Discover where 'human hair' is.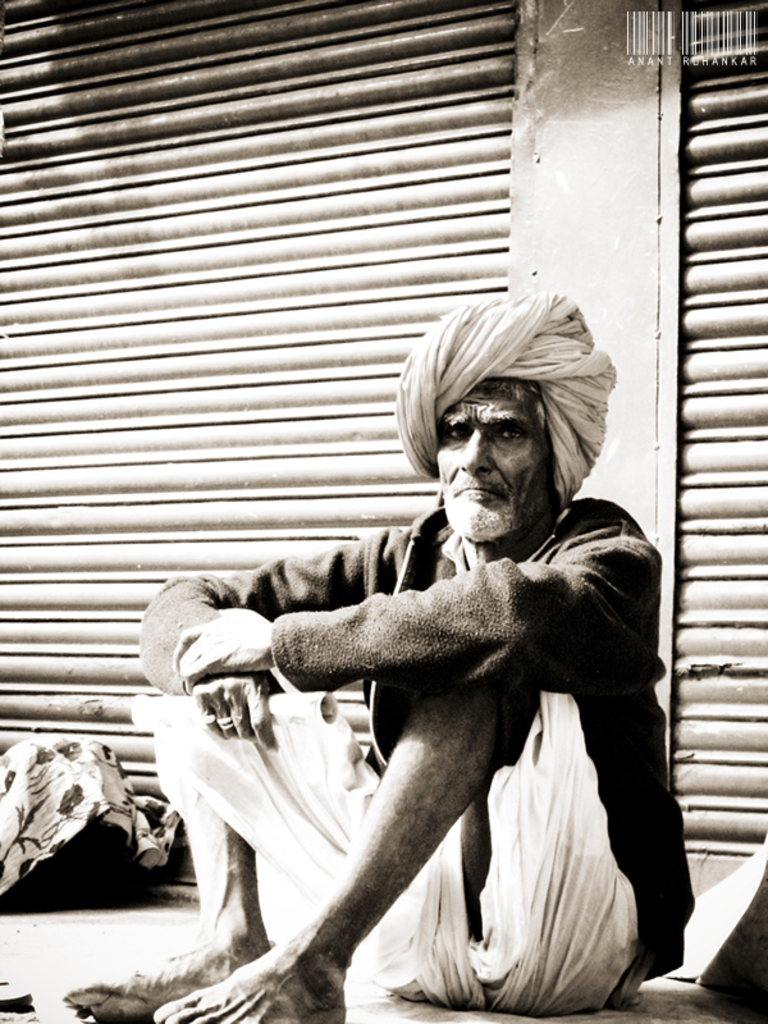
Discovered at rect(475, 387, 540, 408).
